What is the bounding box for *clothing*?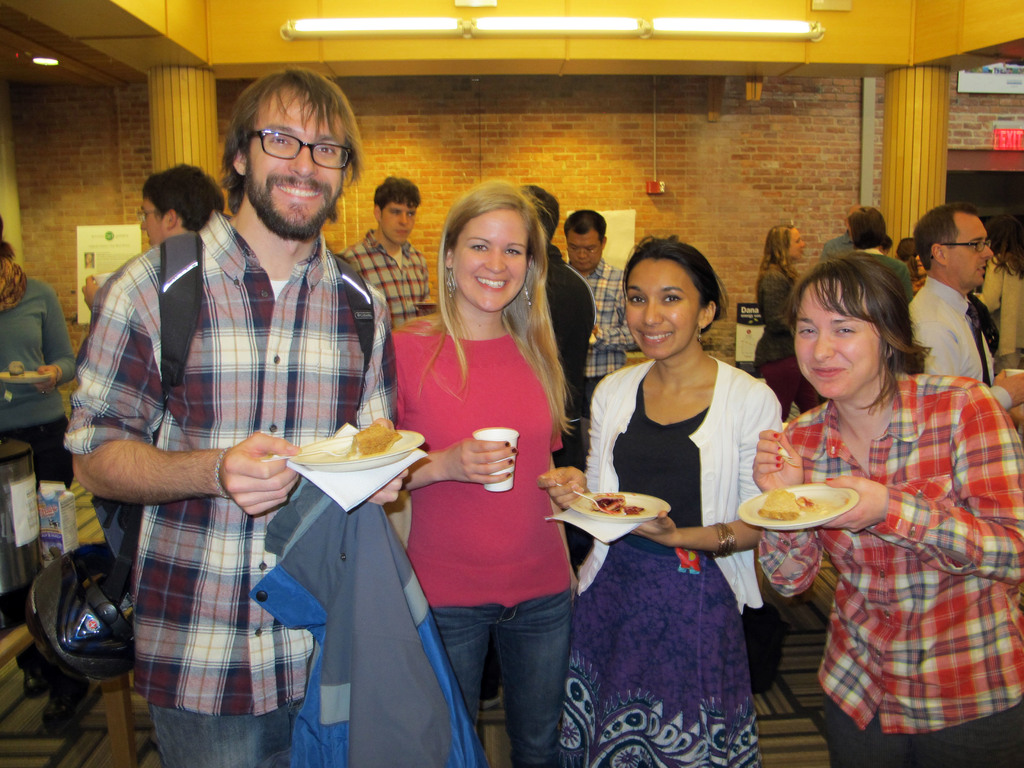
[568, 257, 635, 388].
